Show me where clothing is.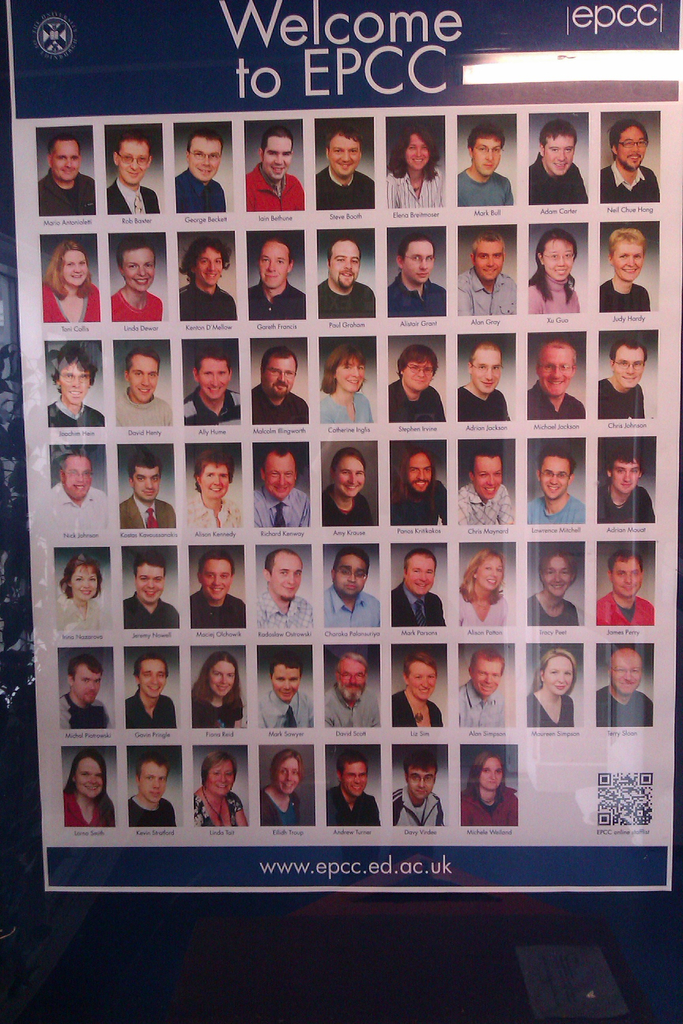
clothing is at 454/265/517/314.
